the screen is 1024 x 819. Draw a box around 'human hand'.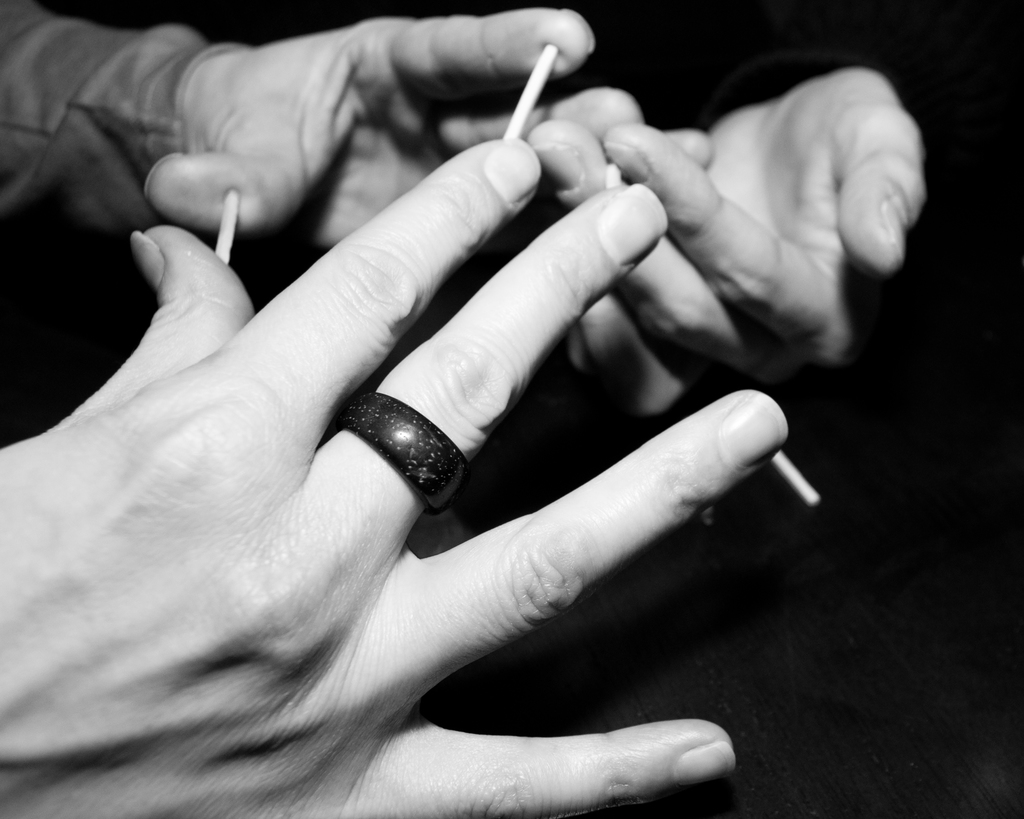
(x1=524, y1=65, x2=927, y2=418).
